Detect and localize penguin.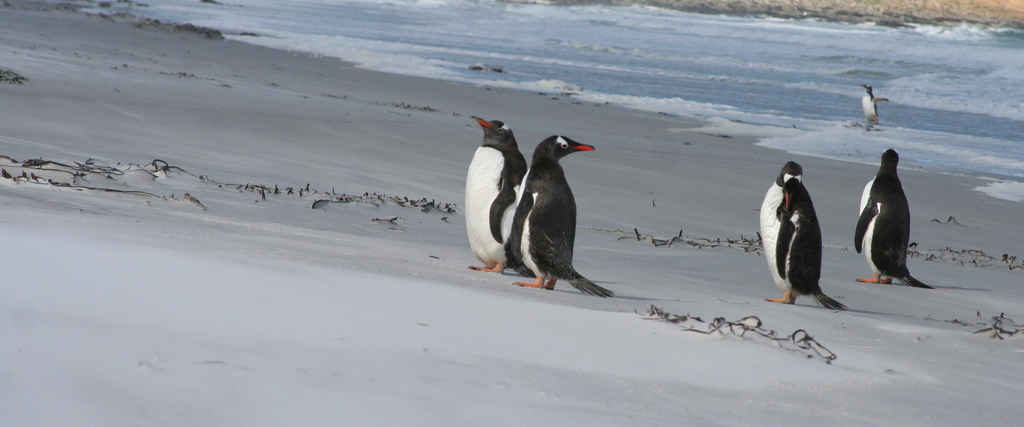
Localized at <bbox>462, 115, 534, 280</bbox>.
